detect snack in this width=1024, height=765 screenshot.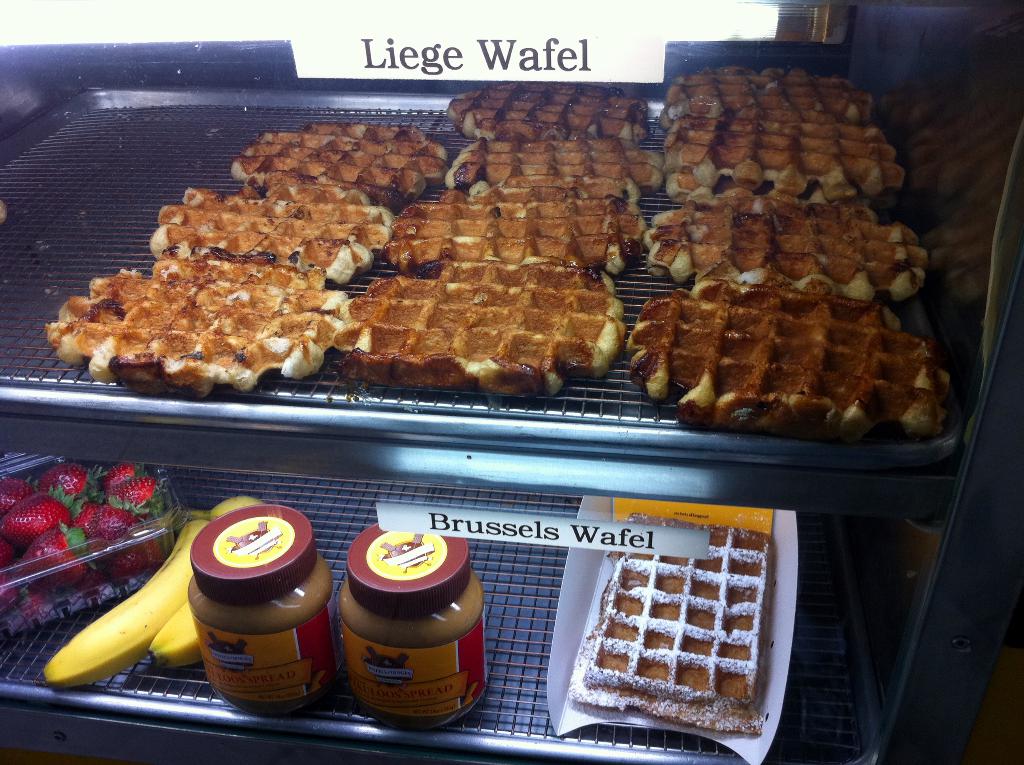
Detection: (545,514,770,737).
